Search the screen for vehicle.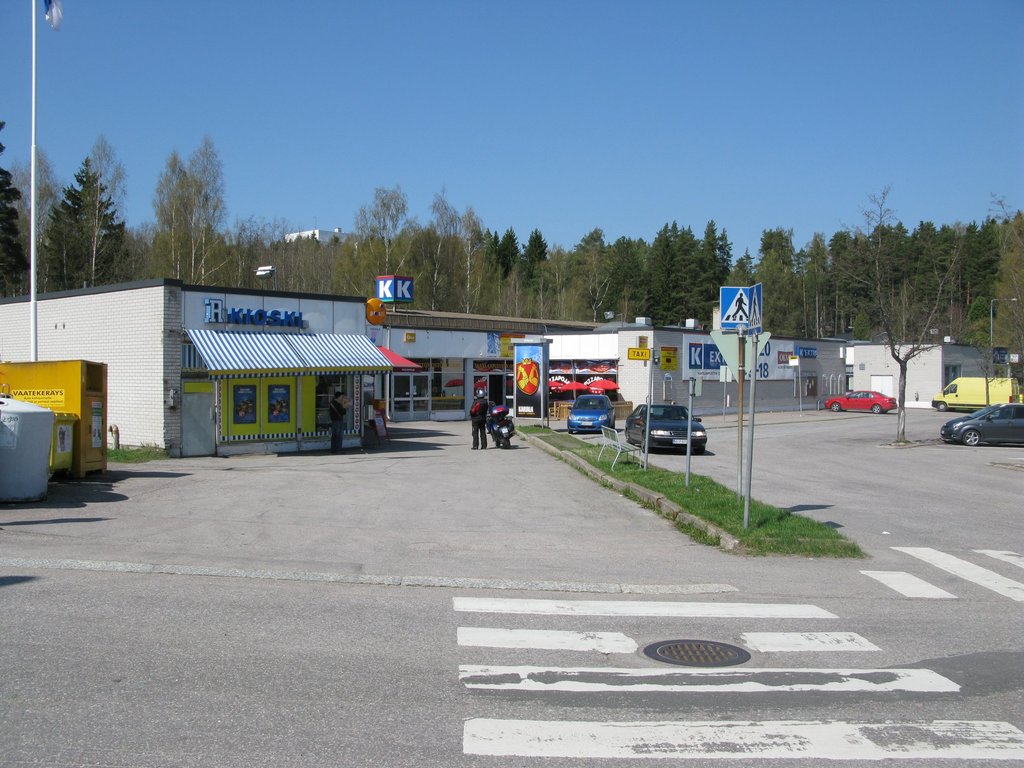
Found at (left=625, top=403, right=710, bottom=451).
